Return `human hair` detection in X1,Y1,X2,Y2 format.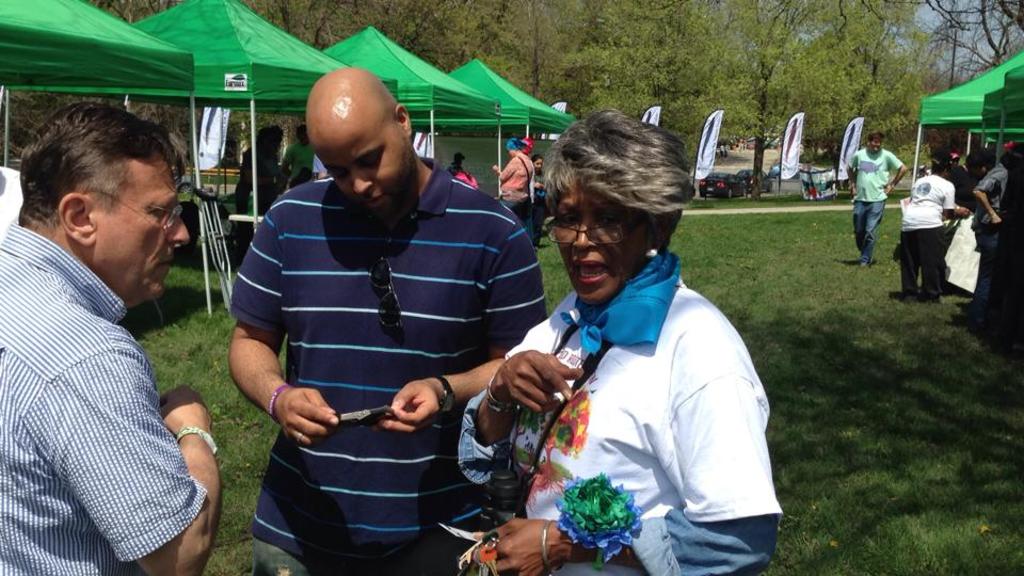
869,131,889,143.
